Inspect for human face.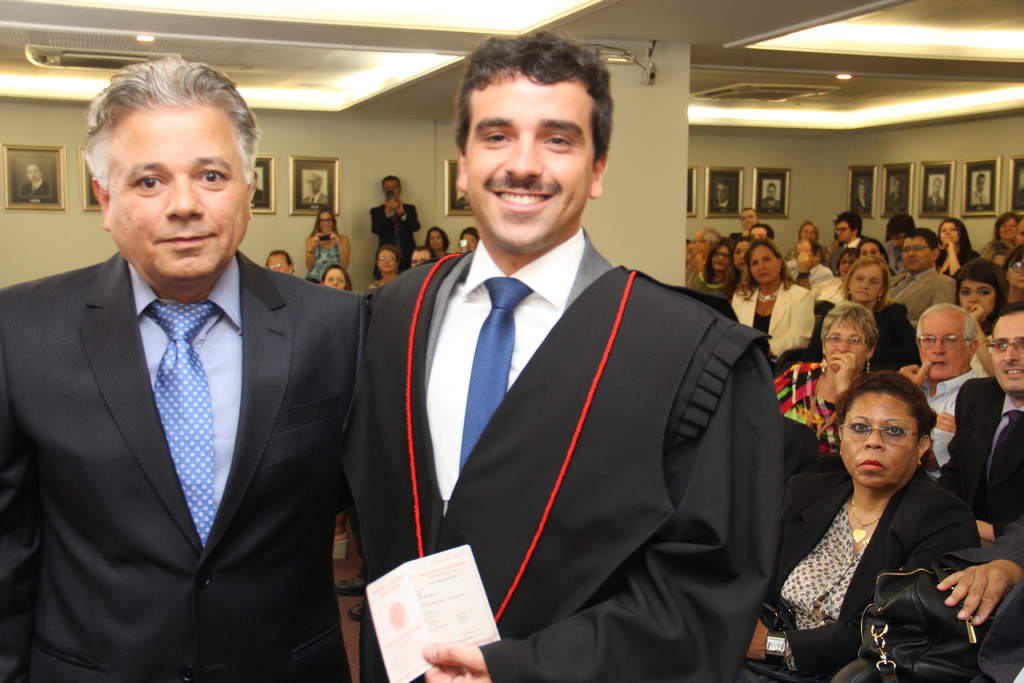
Inspection: <box>97,99,254,292</box>.
